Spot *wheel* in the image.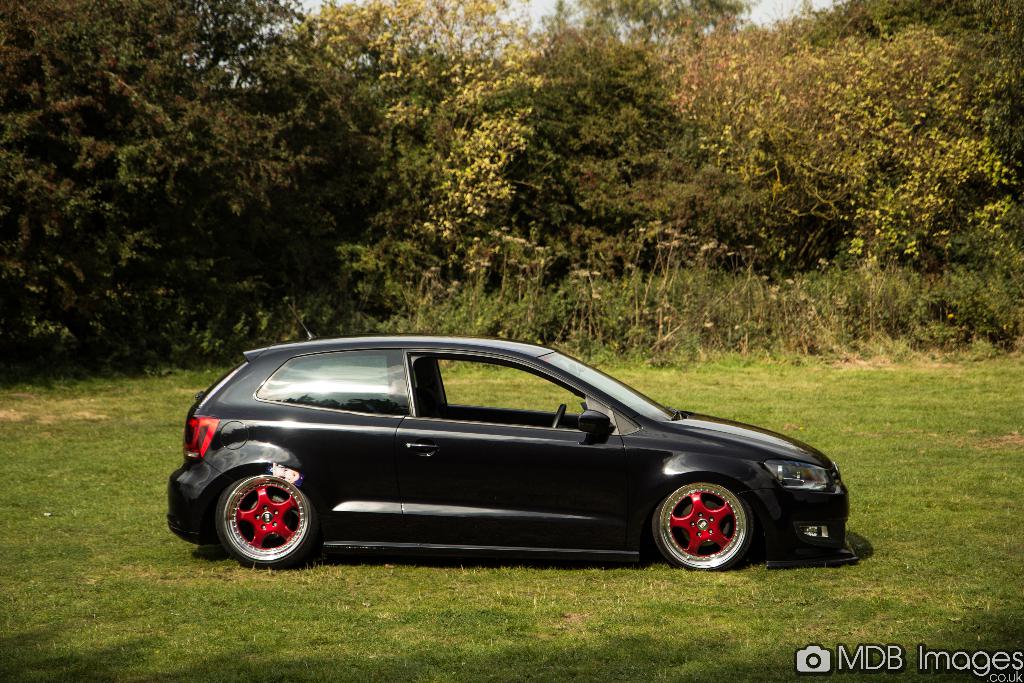
*wheel* found at 649/481/751/574.
